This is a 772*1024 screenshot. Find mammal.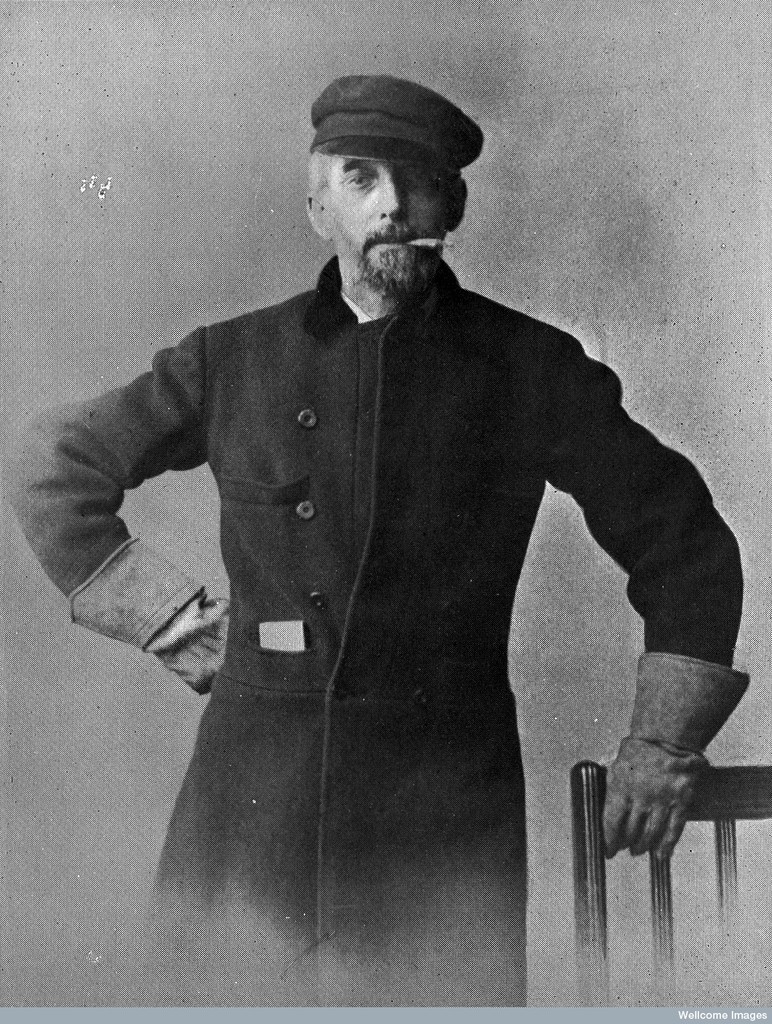
Bounding box: box=[13, 77, 746, 1001].
